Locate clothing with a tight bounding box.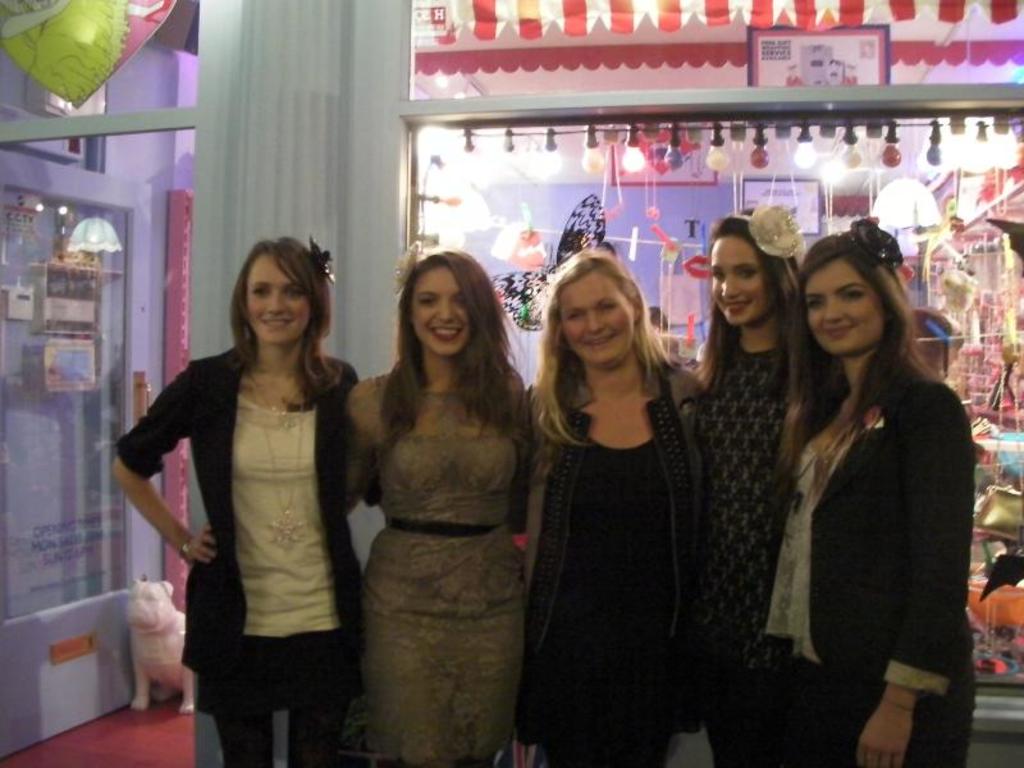
694/337/792/767.
